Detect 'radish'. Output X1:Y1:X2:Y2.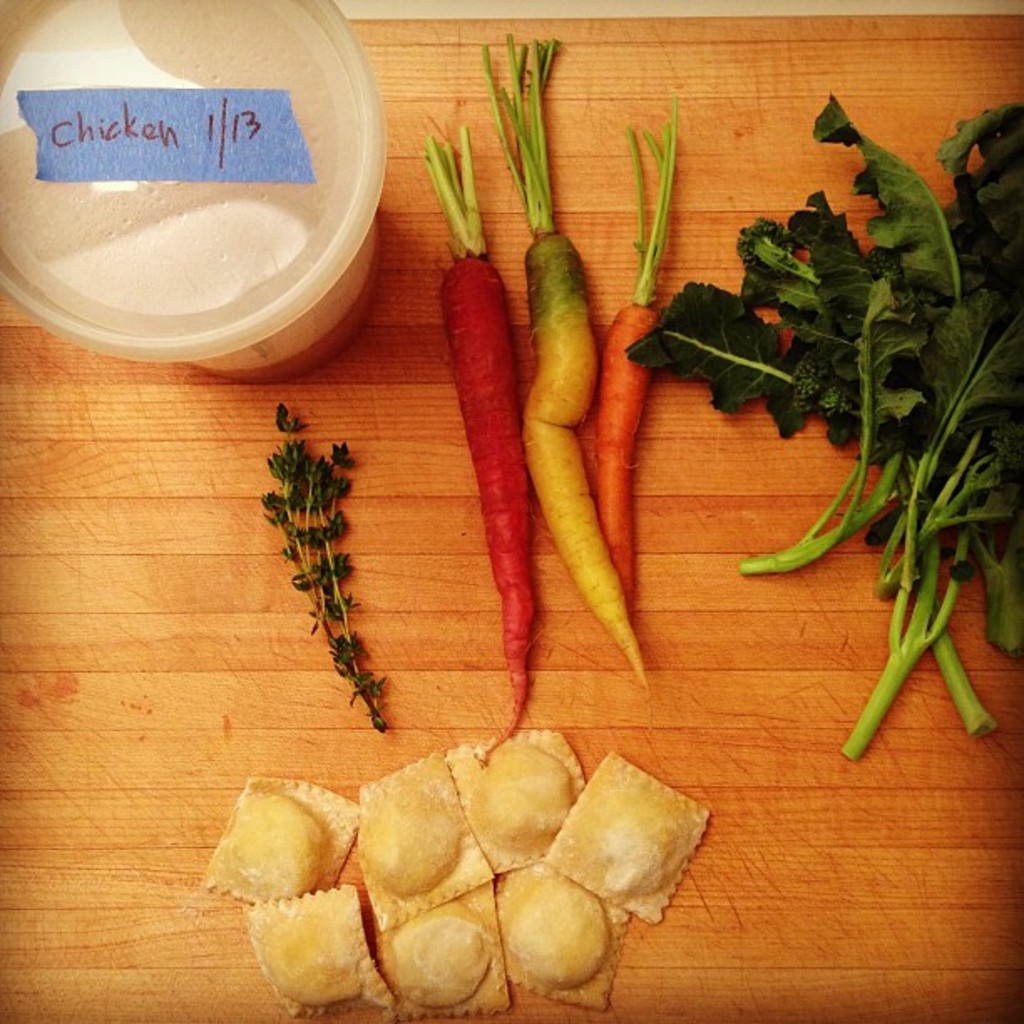
472:32:649:693.
